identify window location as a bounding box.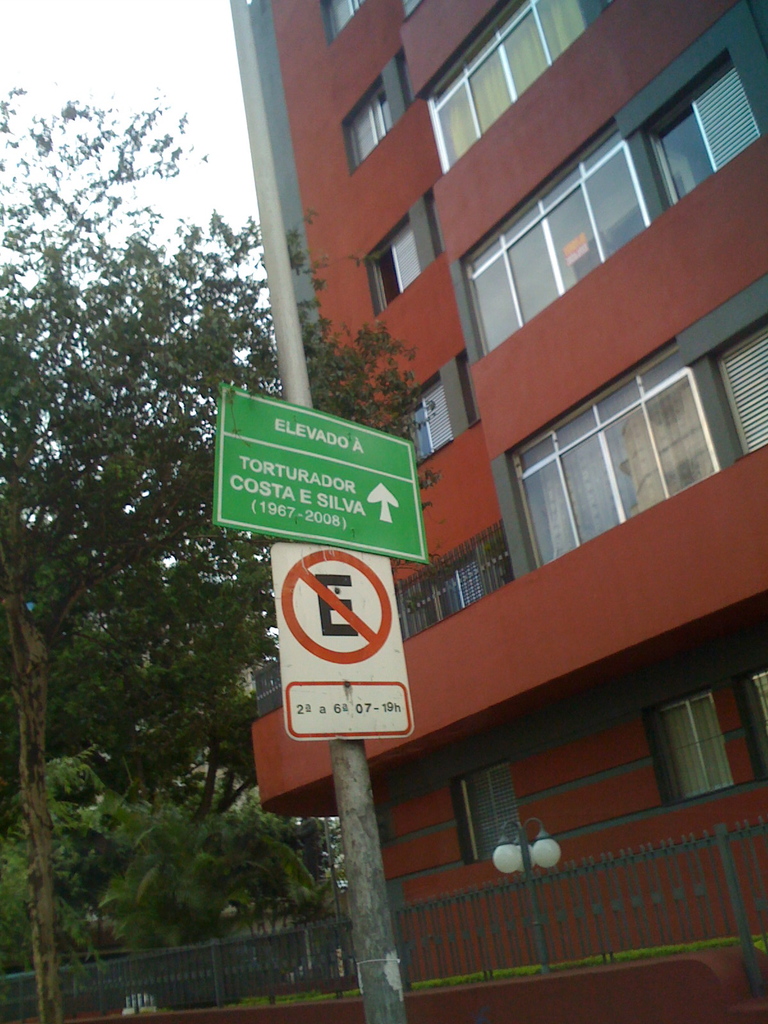
x1=750 y1=661 x2=767 y2=764.
